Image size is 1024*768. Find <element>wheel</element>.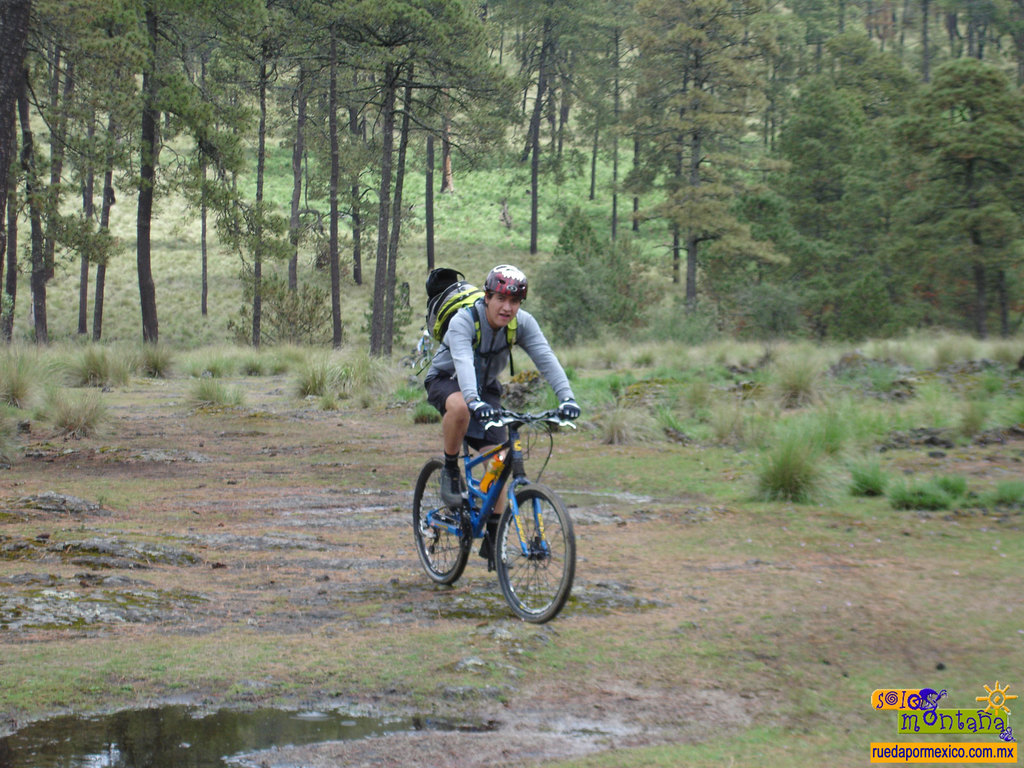
region(412, 457, 470, 582).
